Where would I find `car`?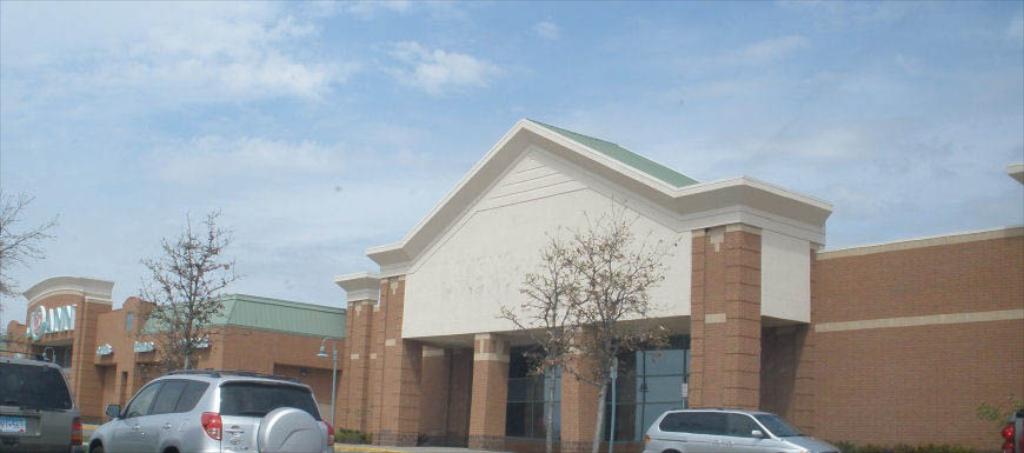
At <bbox>86, 368, 337, 452</bbox>.
